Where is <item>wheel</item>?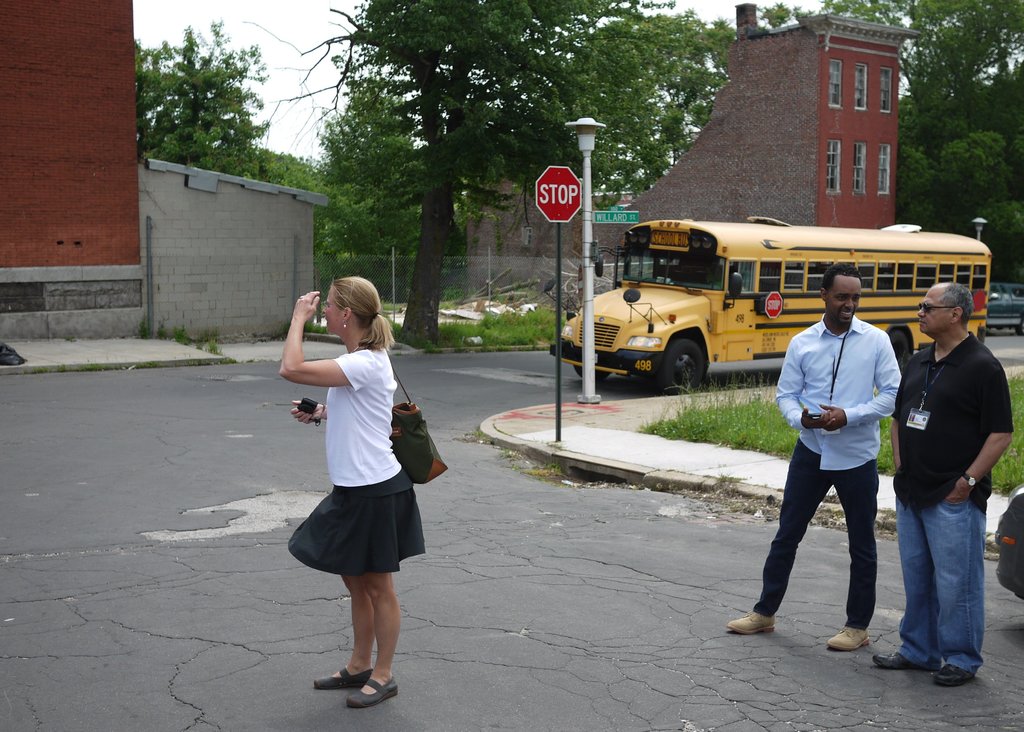
bbox=[576, 365, 610, 379].
